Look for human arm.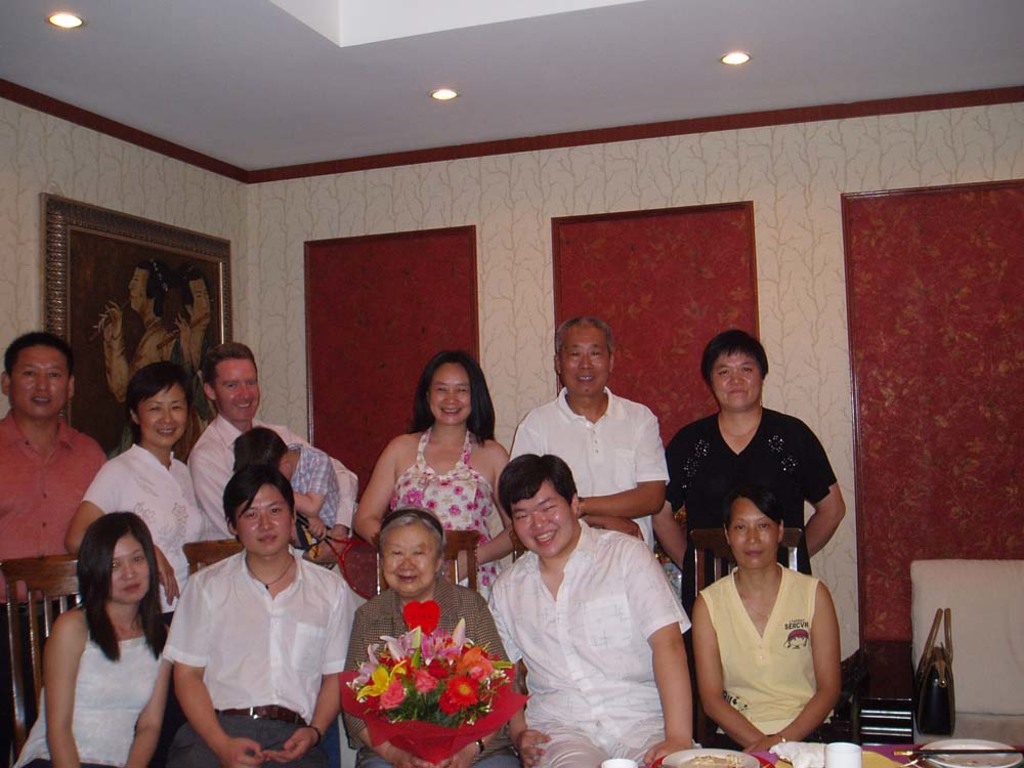
Found: <bbox>482, 579, 555, 765</bbox>.
